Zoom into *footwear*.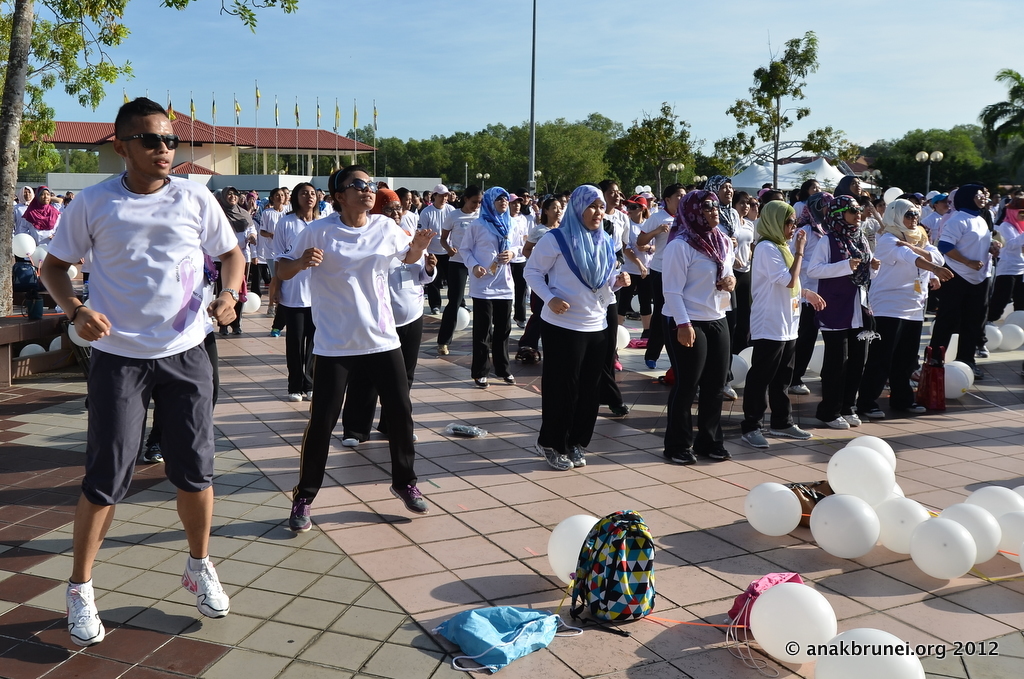
Zoom target: (387,476,428,514).
